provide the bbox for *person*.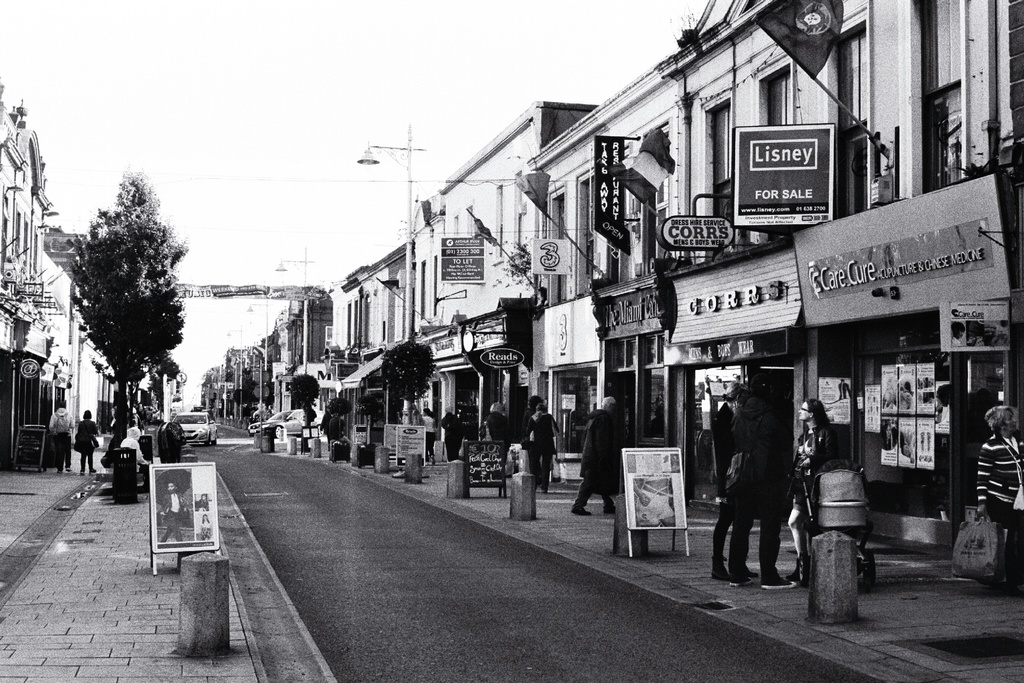
974,403,1023,578.
